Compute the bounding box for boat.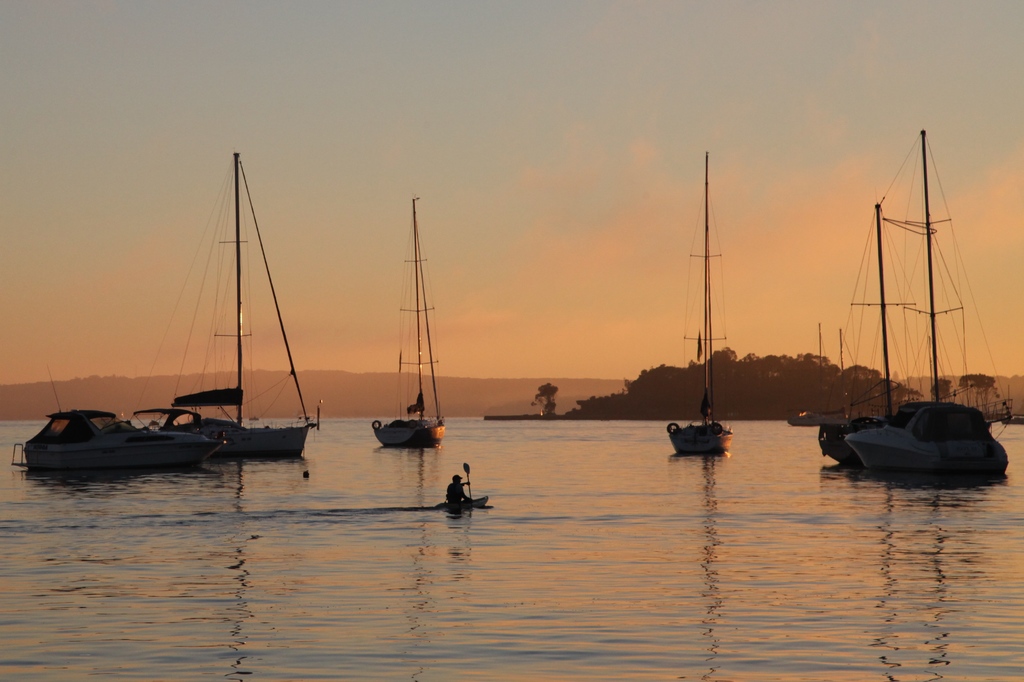
817, 409, 886, 477.
